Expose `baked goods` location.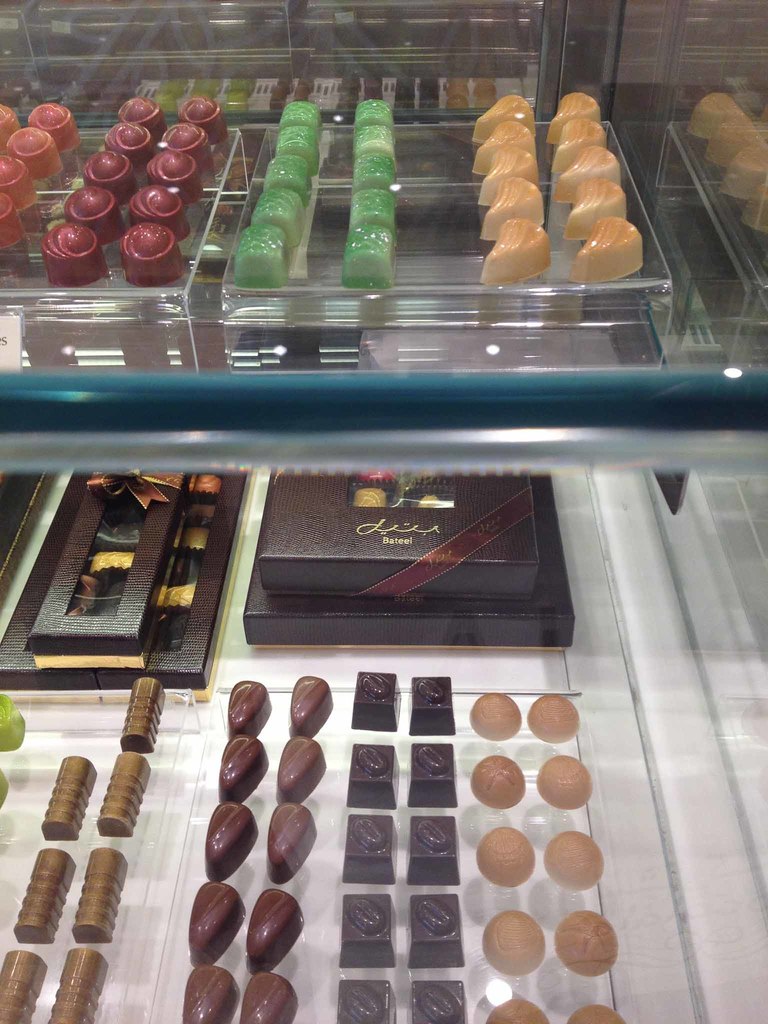
Exposed at 553, 146, 620, 207.
